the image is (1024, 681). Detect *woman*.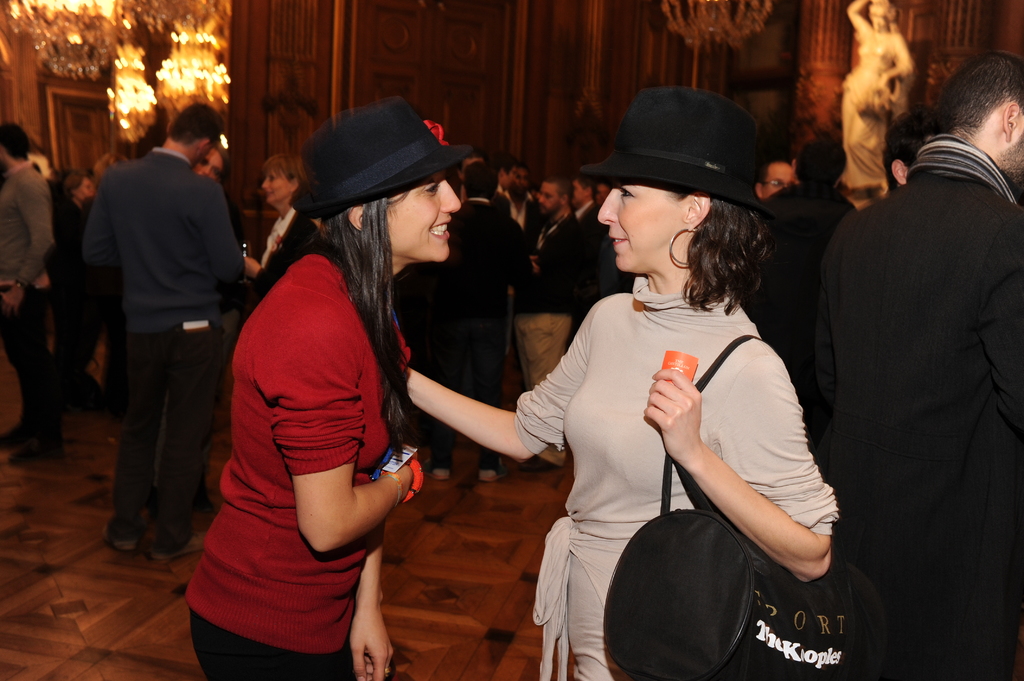
Detection: [44, 164, 106, 416].
